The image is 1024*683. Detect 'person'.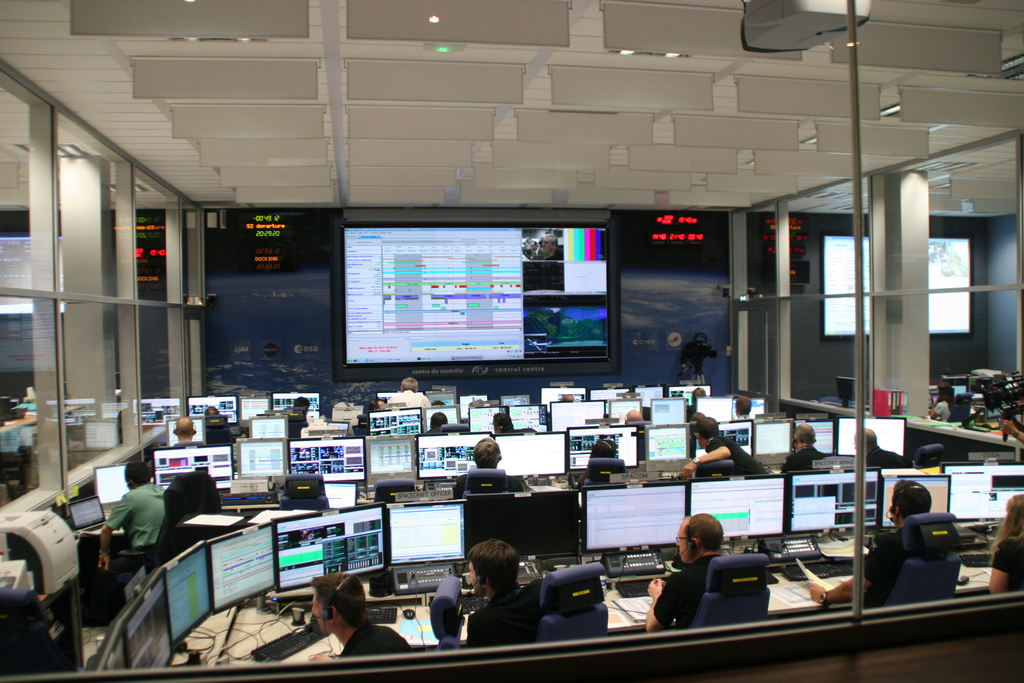
Detection: 206,404,220,415.
